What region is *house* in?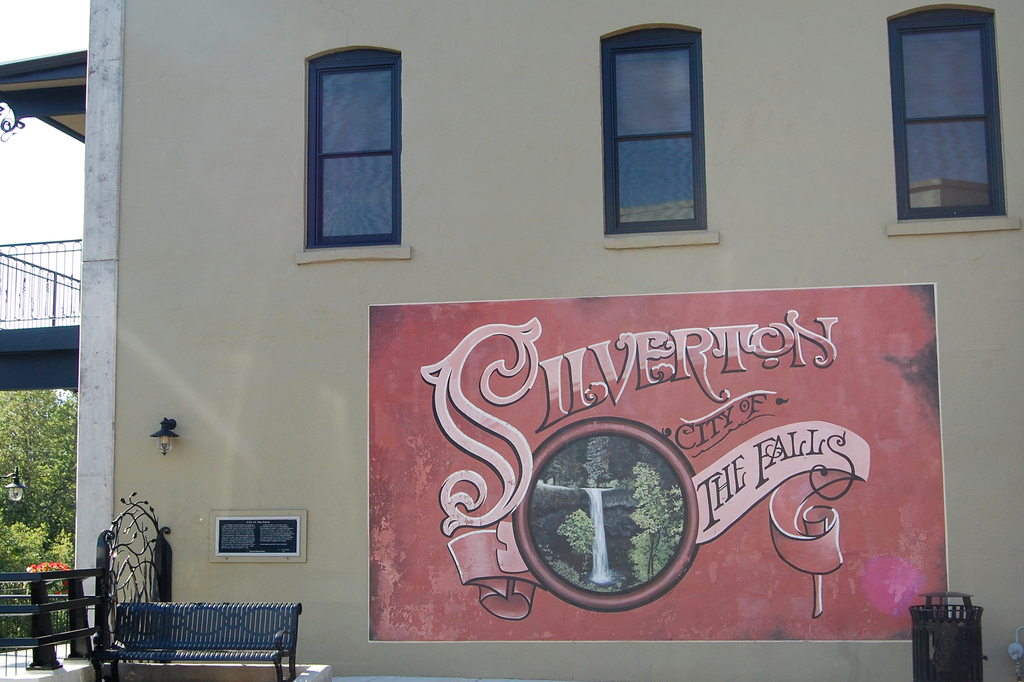
[x1=13, y1=0, x2=810, y2=681].
